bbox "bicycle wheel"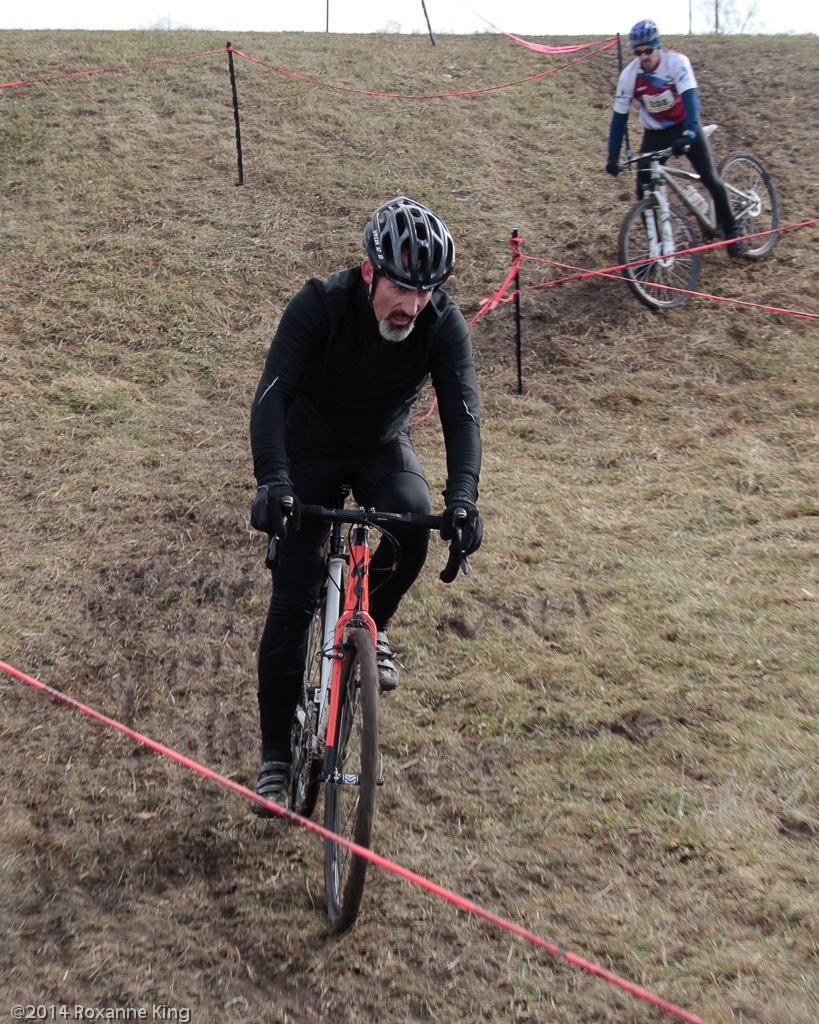
bbox(618, 192, 696, 318)
